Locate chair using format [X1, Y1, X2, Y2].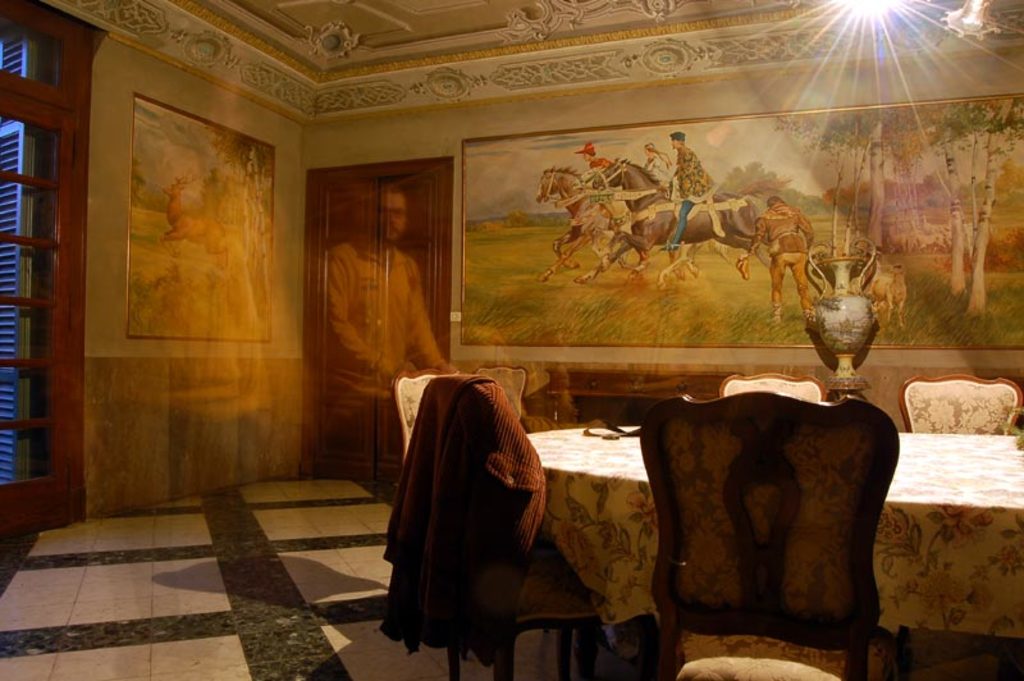
[626, 361, 916, 680].
